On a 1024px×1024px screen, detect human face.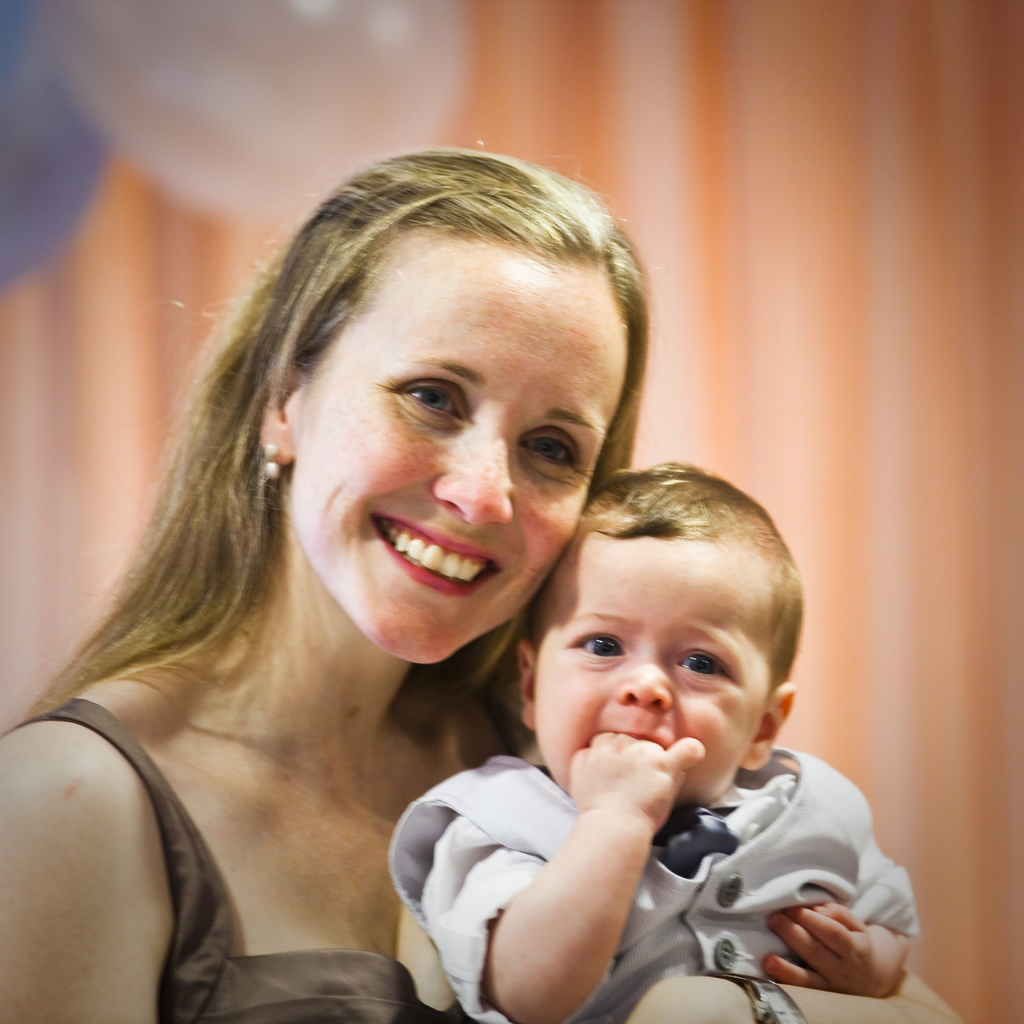
rect(291, 235, 625, 671).
